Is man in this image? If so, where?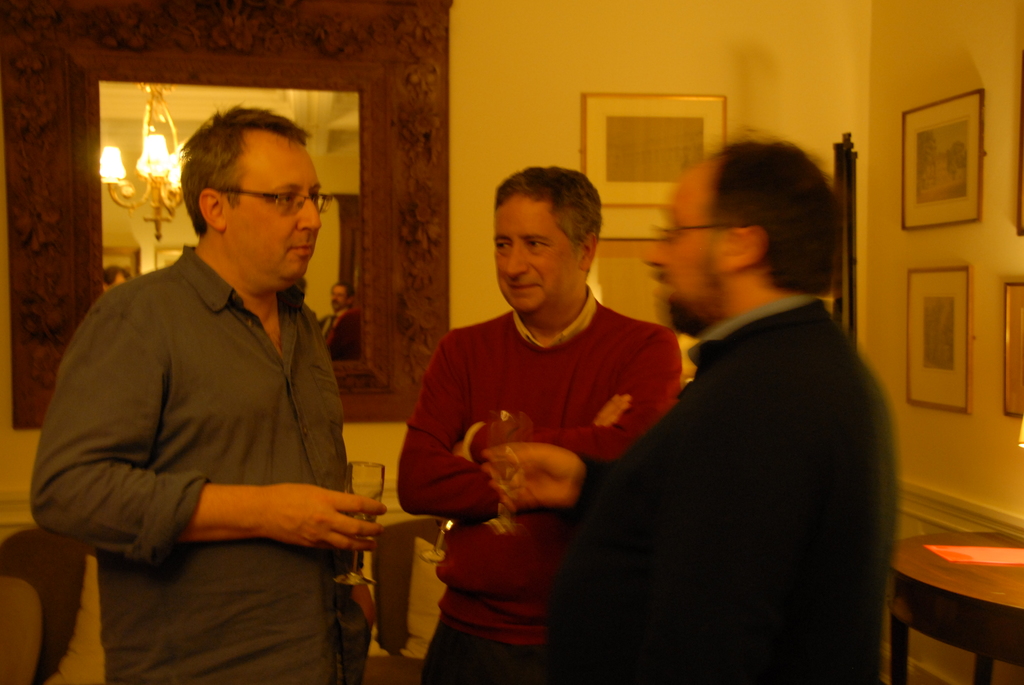
Yes, at Rect(584, 131, 914, 684).
